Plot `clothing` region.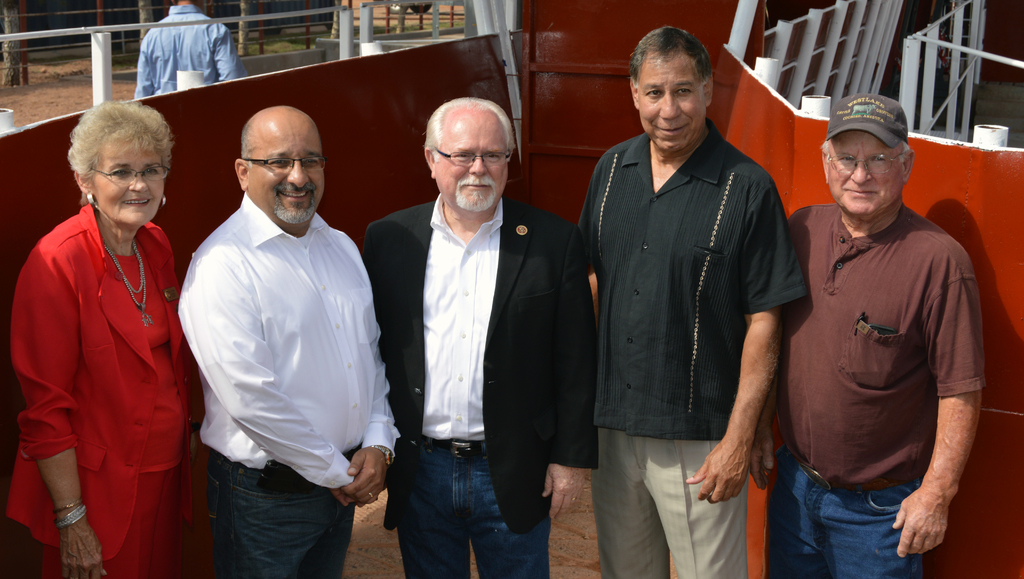
Plotted at [19, 167, 185, 558].
